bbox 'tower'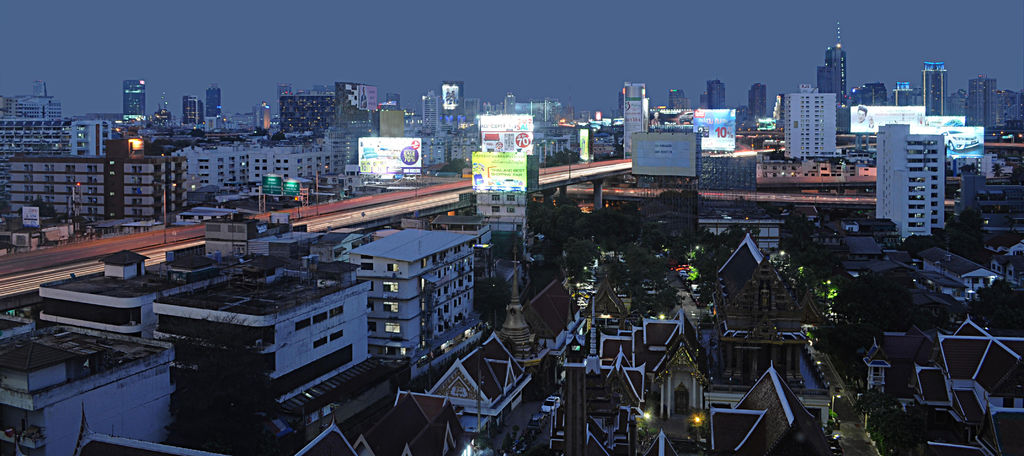
left=922, top=62, right=955, bottom=122
